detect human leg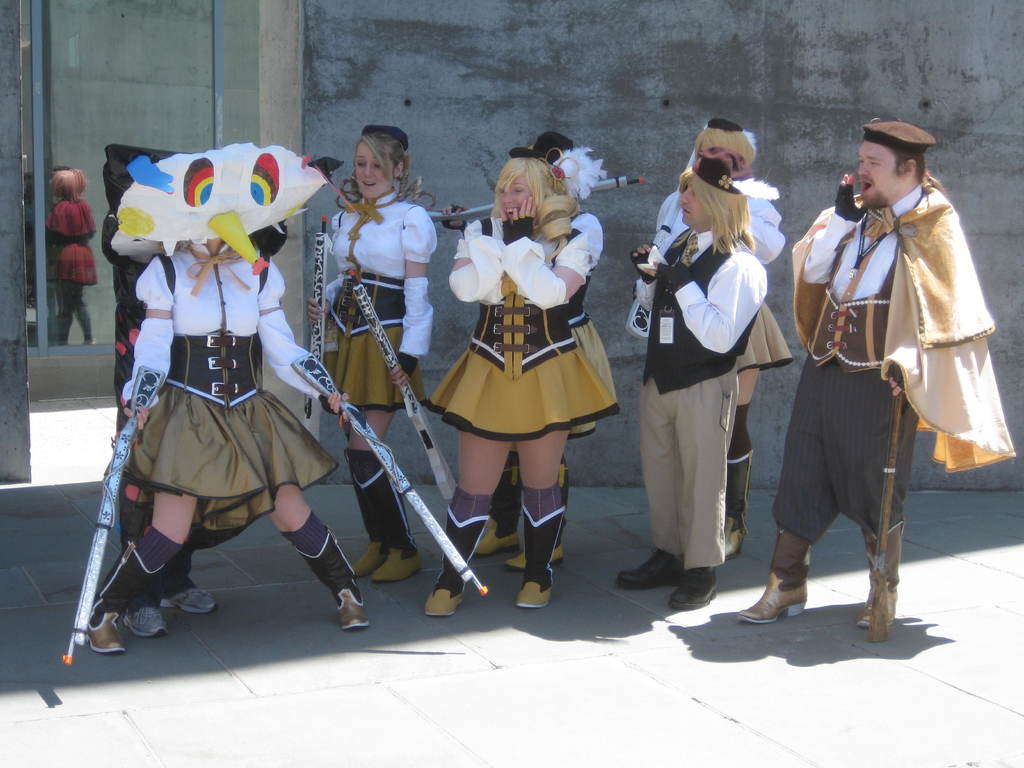
(516, 431, 565, 607)
